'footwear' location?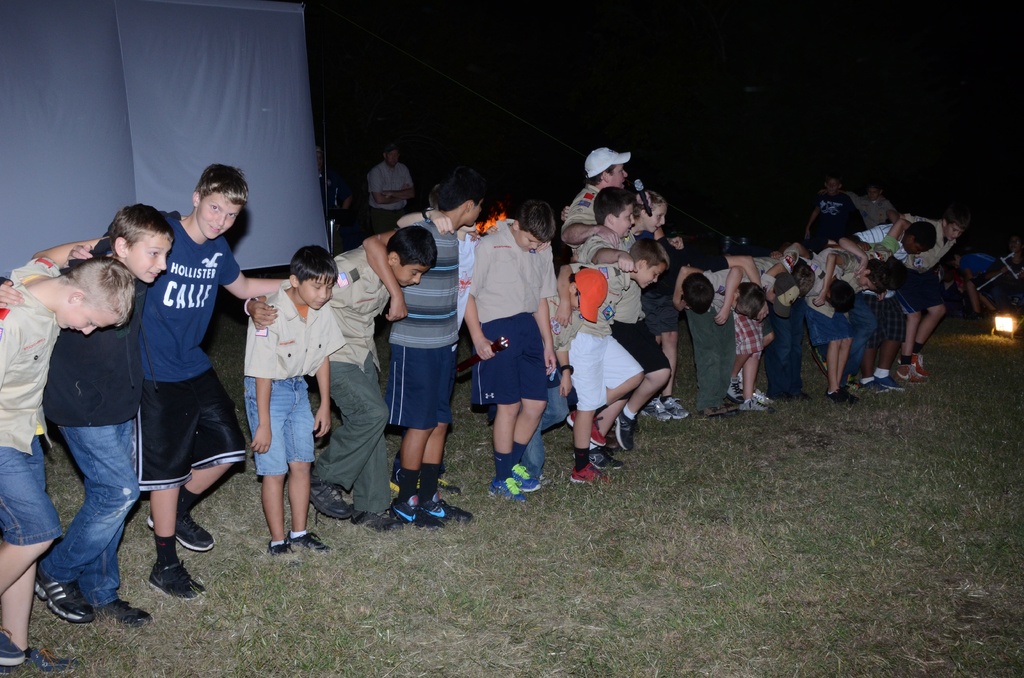
locate(143, 490, 216, 558)
